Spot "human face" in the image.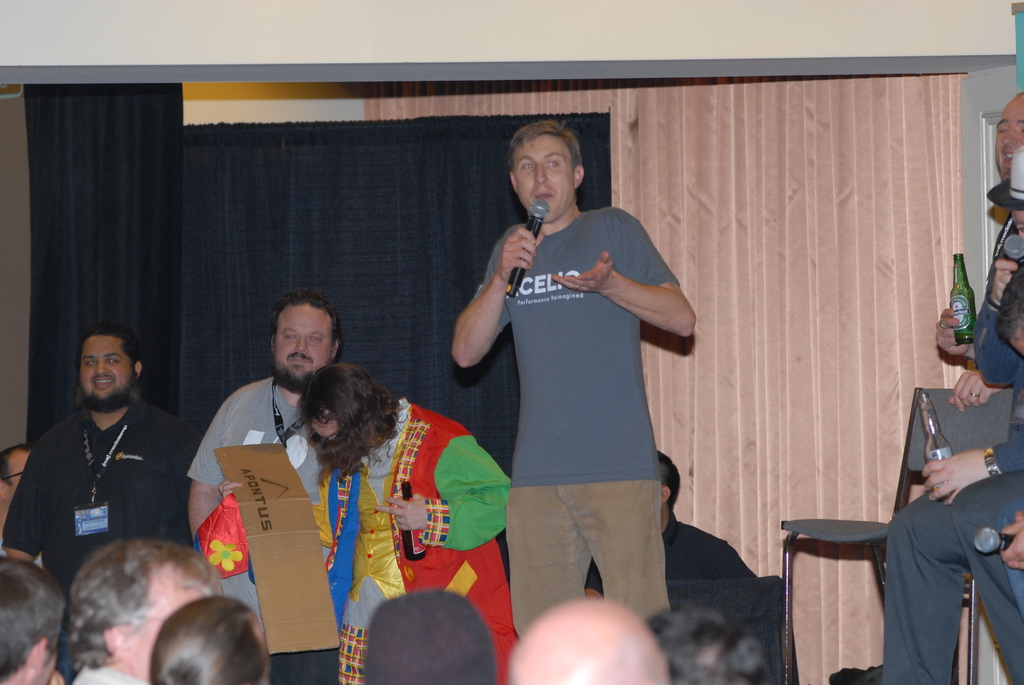
"human face" found at 122 559 224 682.
